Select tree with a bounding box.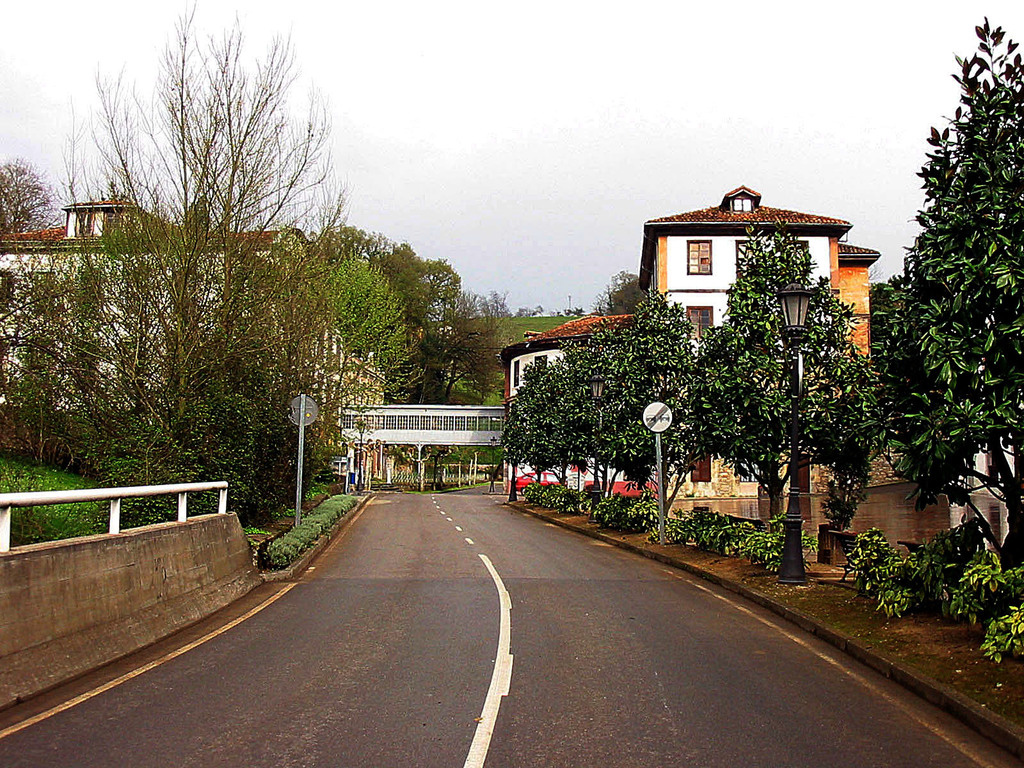
<region>0, 155, 65, 229</region>.
